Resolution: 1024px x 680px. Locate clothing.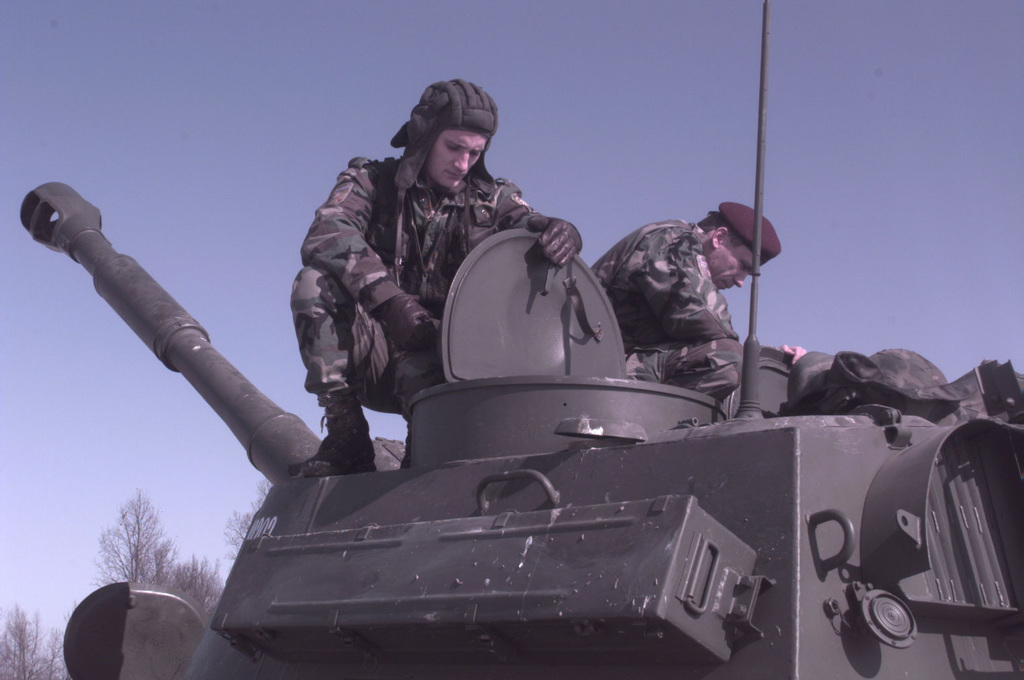
(286,157,533,423).
